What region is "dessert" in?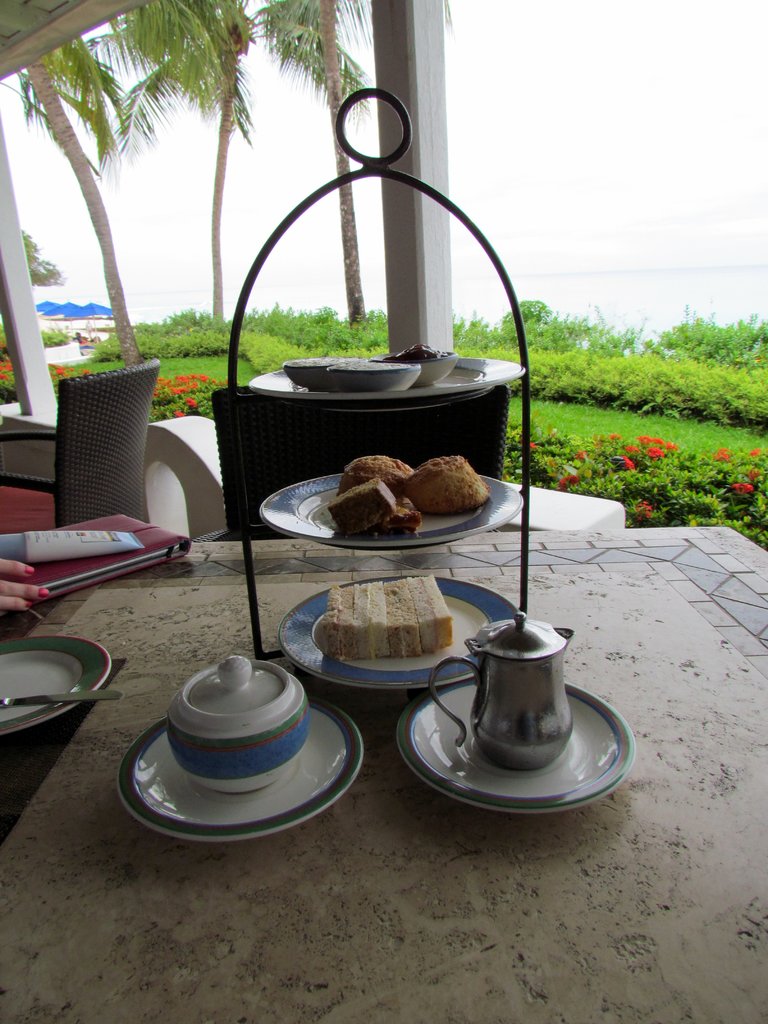
bbox(331, 445, 410, 533).
